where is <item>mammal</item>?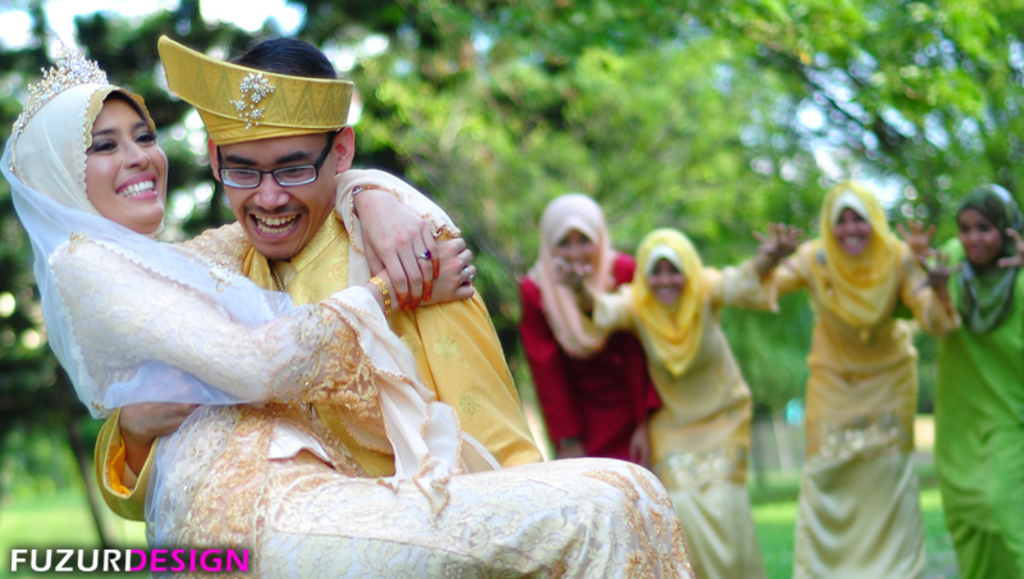
locate(924, 167, 1023, 530).
